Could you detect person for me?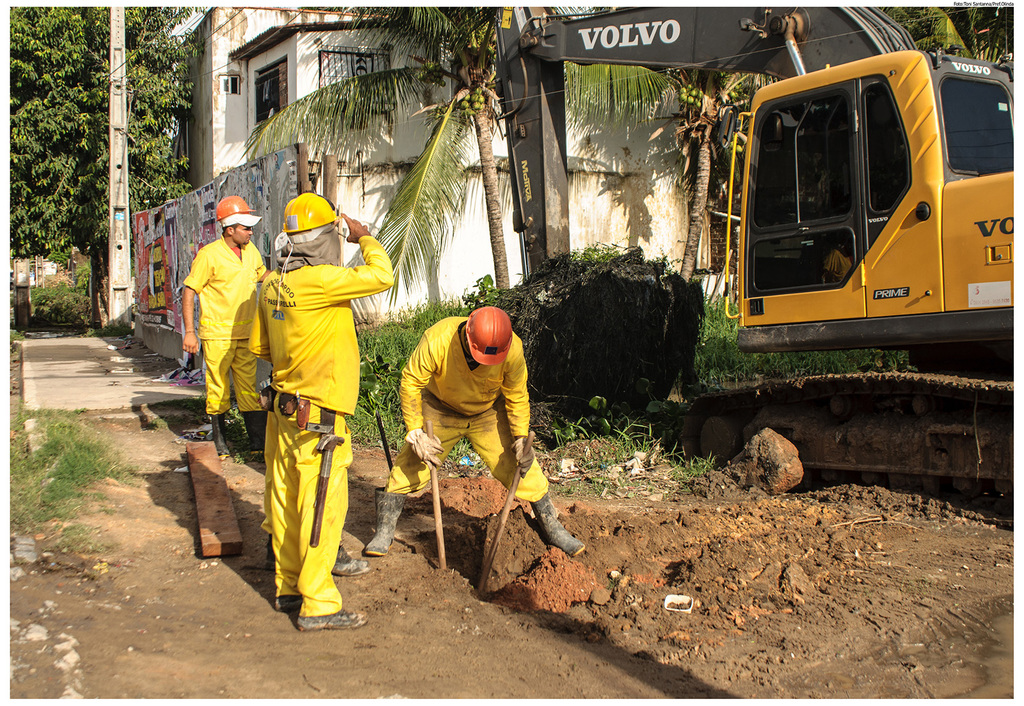
Detection result: {"left": 362, "top": 306, "right": 588, "bottom": 559}.
